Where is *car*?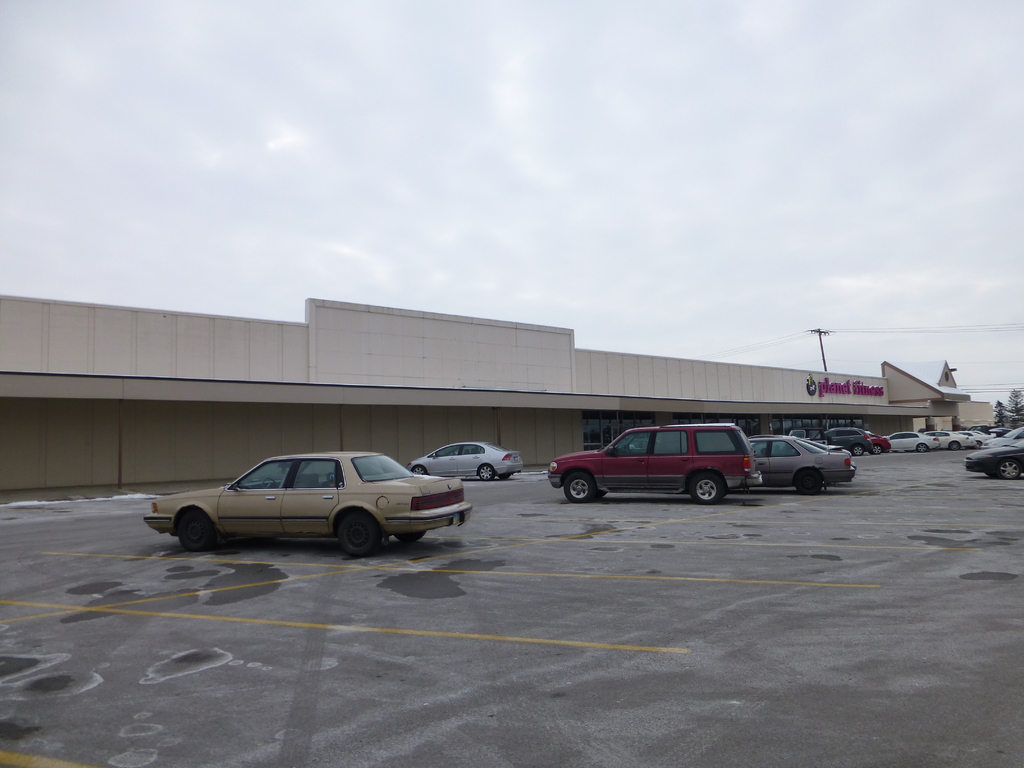
[406,442,525,481].
